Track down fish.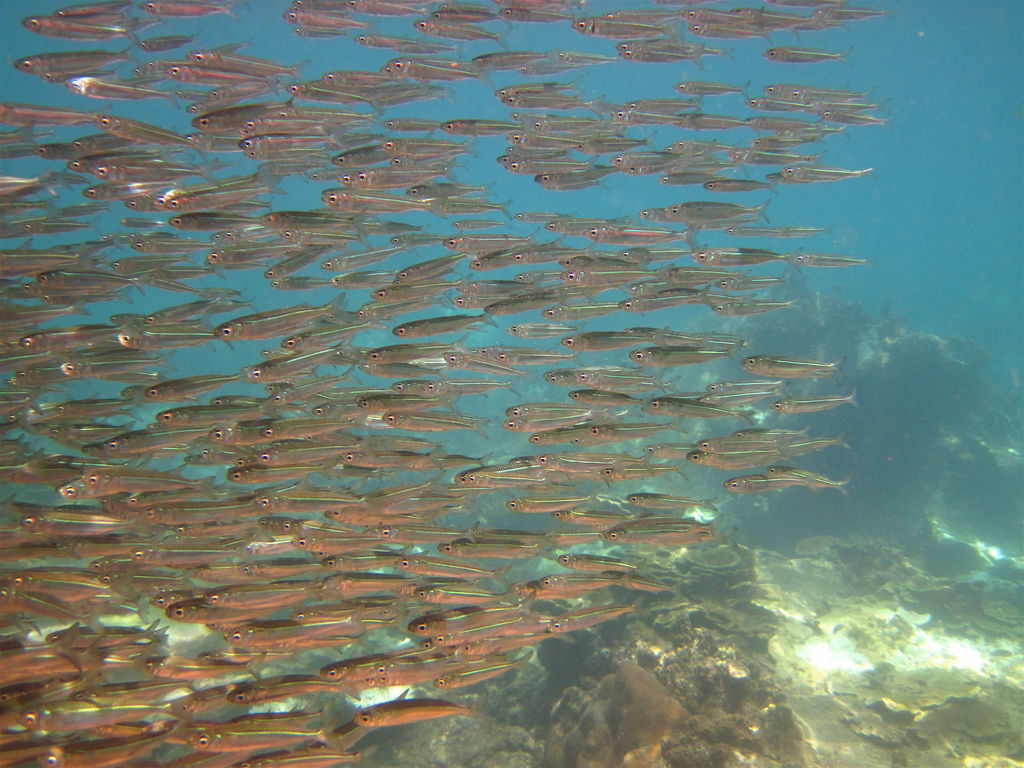
Tracked to Rect(689, 23, 762, 42).
